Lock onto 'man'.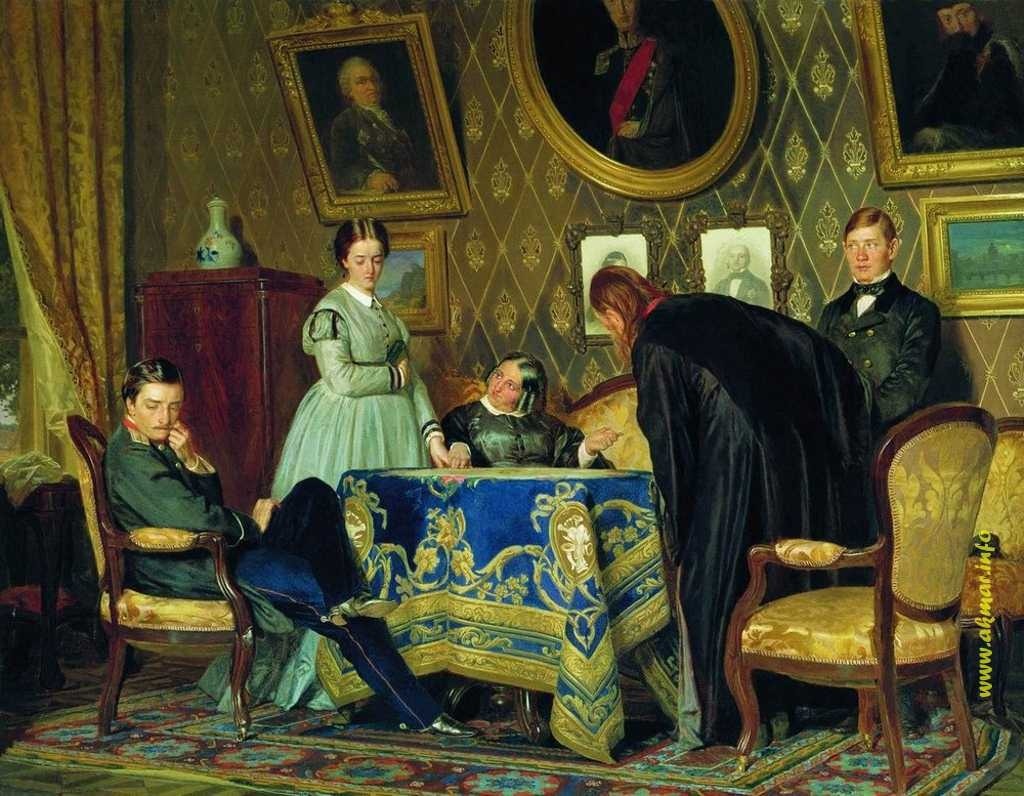
Locked: {"left": 328, "top": 53, "right": 431, "bottom": 197}.
